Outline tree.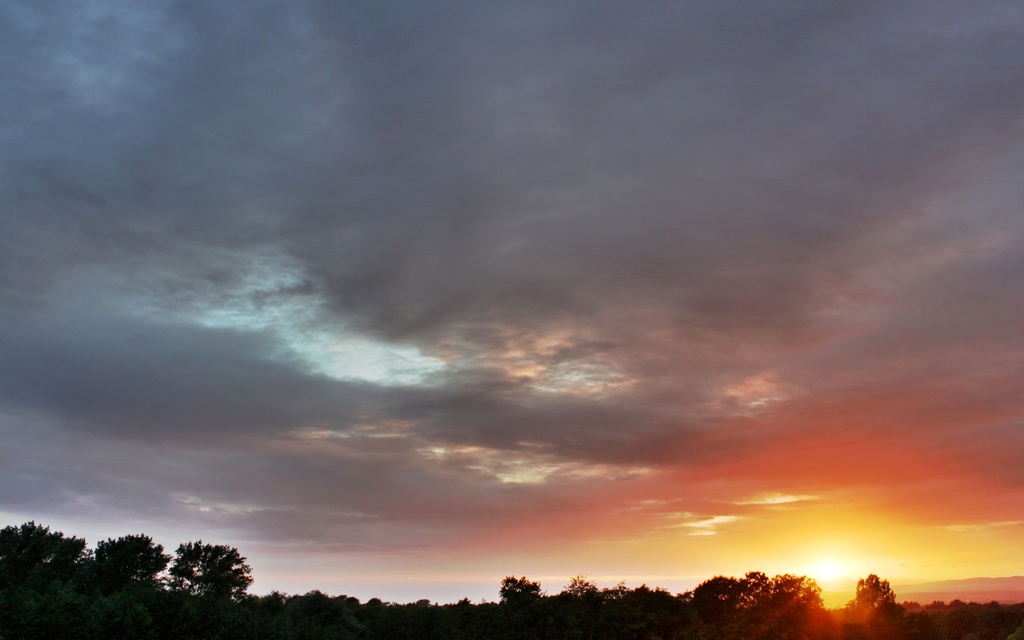
Outline: bbox=(769, 568, 819, 616).
